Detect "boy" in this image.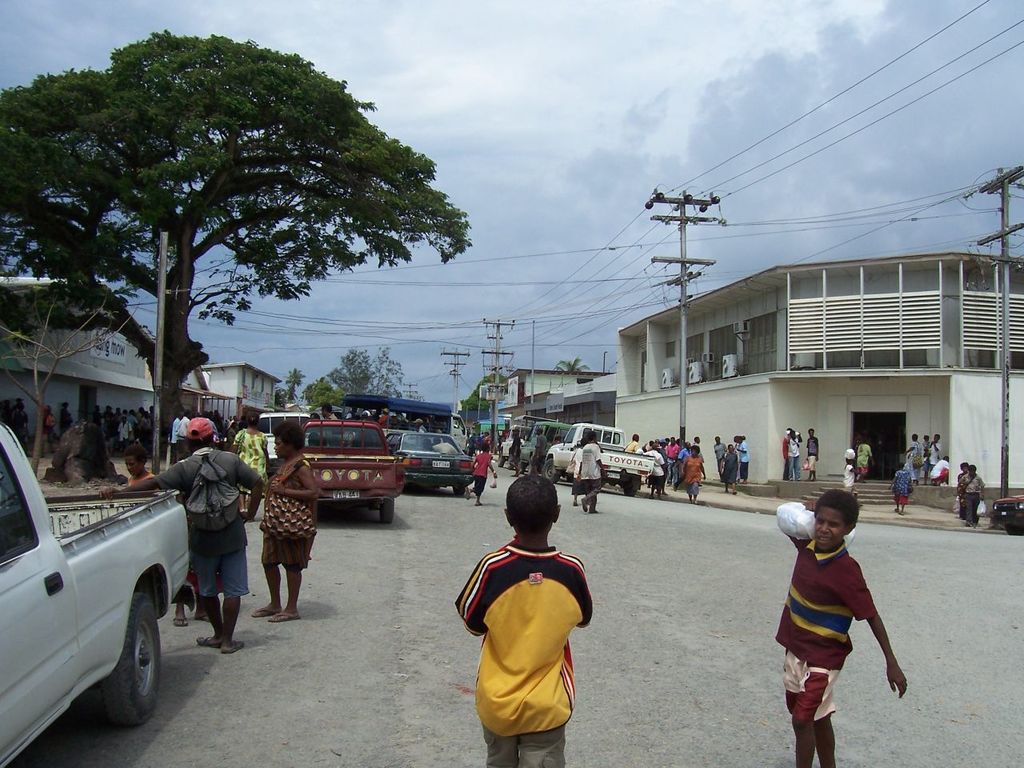
Detection: x1=453 y1=485 x2=602 y2=767.
